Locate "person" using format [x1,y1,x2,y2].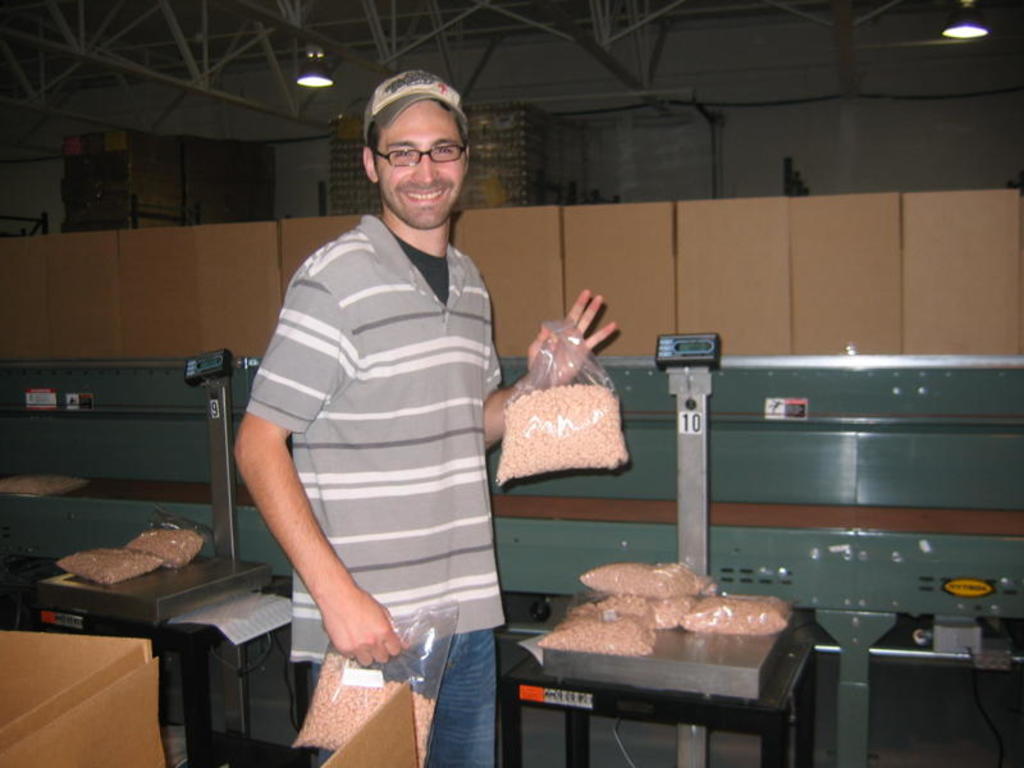
[236,32,530,767].
